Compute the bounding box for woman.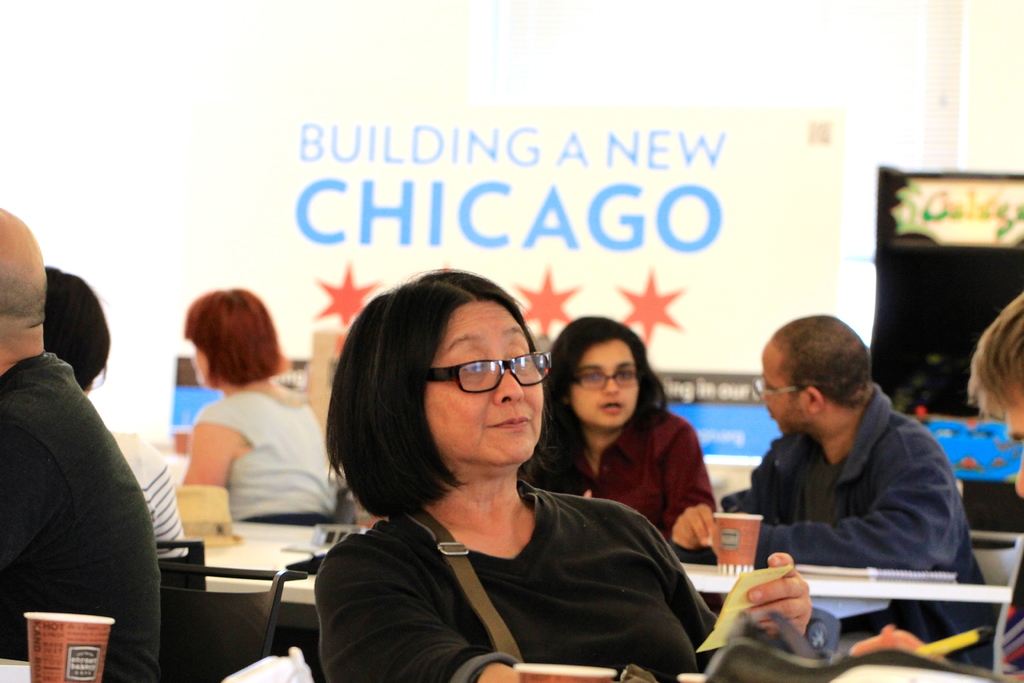
{"x1": 519, "y1": 318, "x2": 715, "y2": 542}.
